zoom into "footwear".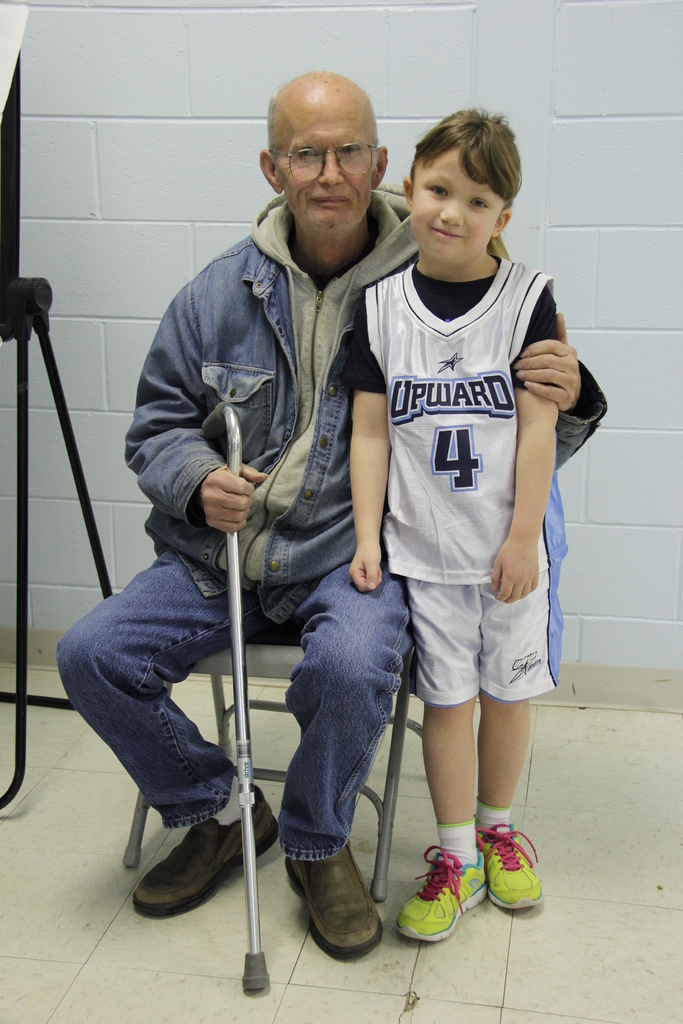
Zoom target: [475, 822, 541, 916].
